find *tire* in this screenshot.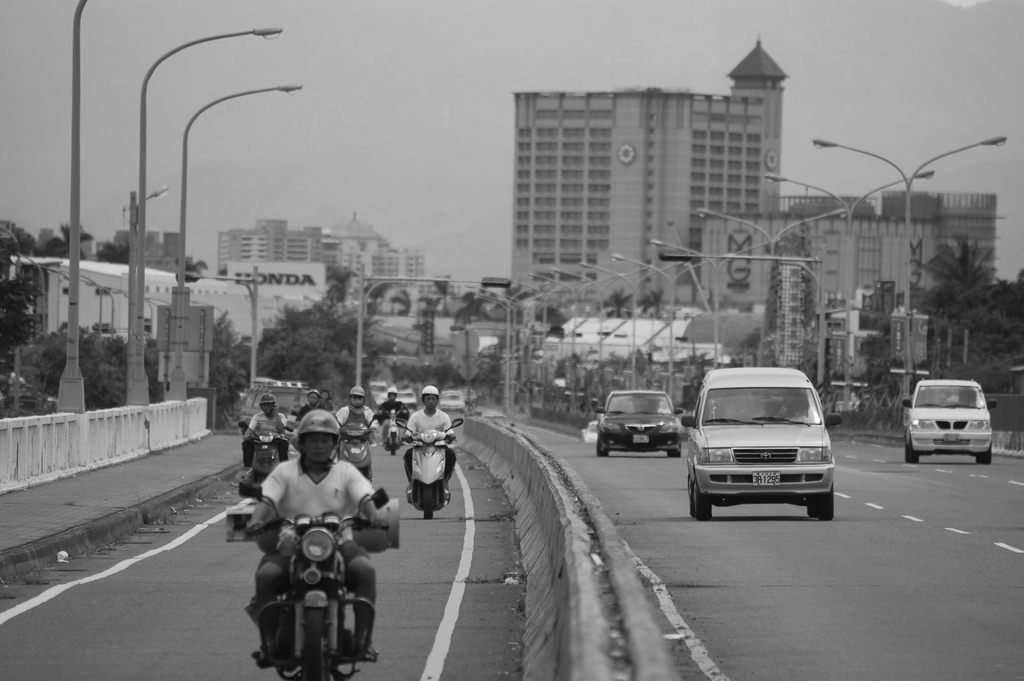
The bounding box for *tire* is Rect(417, 480, 436, 519).
